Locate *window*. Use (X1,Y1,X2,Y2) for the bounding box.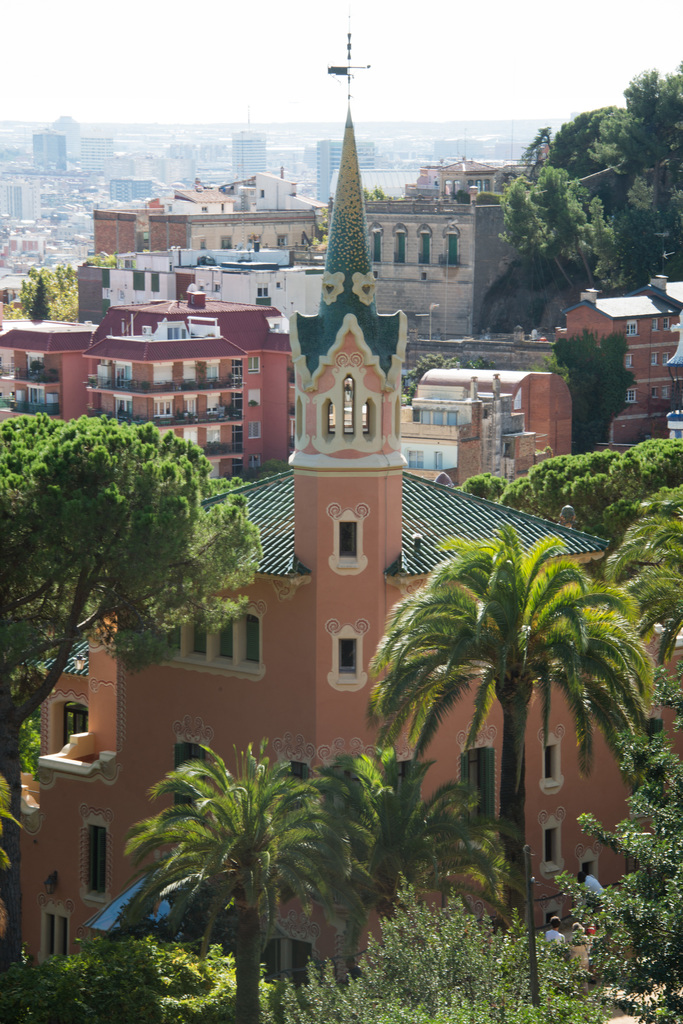
(108,355,140,384).
